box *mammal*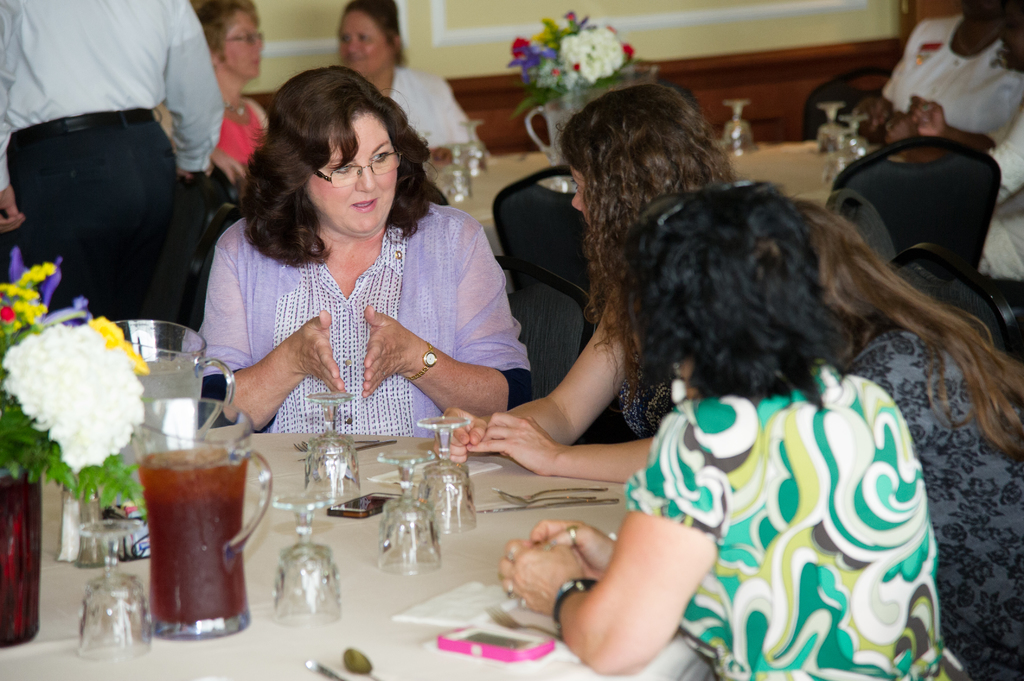
<box>197,2,280,188</box>
